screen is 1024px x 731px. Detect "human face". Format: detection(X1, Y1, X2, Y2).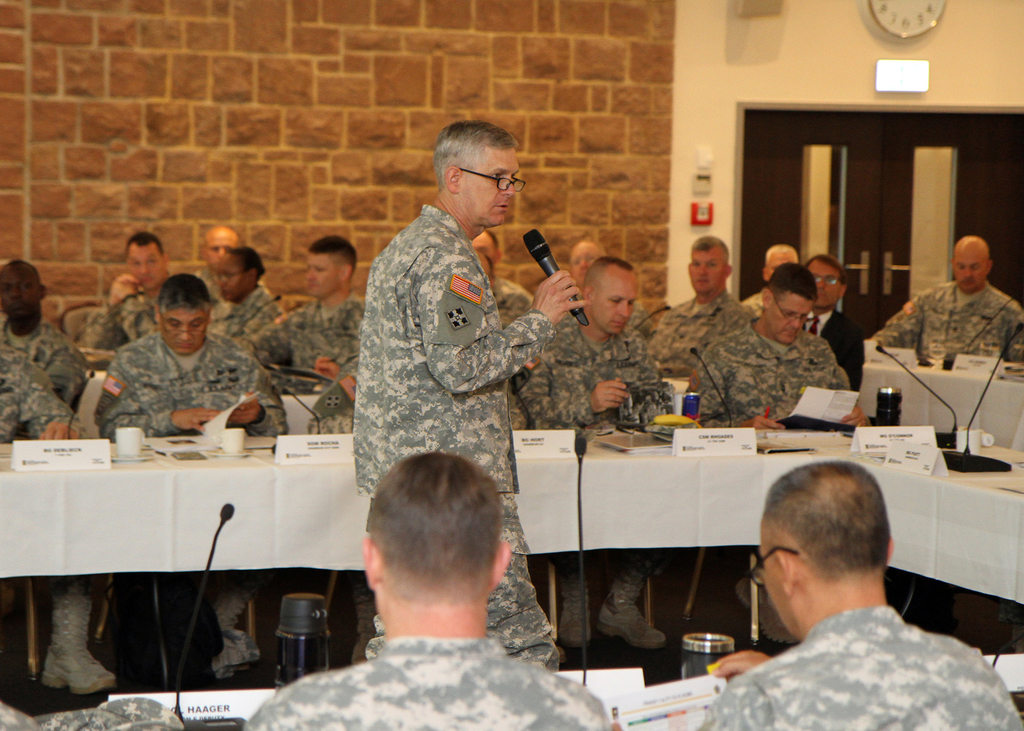
detection(952, 248, 988, 289).
